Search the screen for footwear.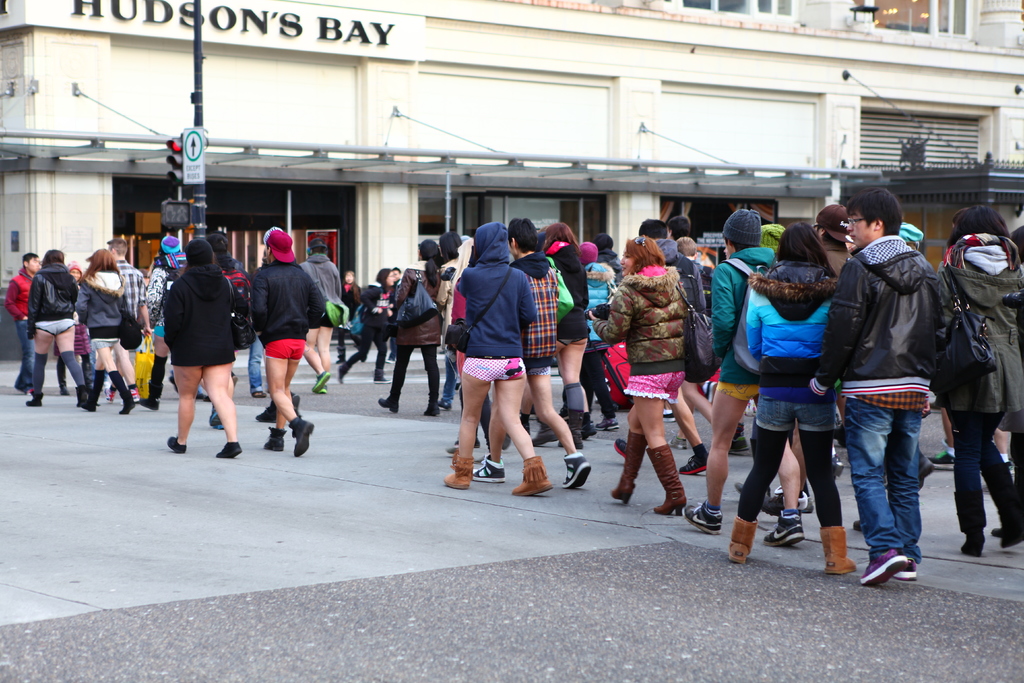
Found at {"left": 664, "top": 435, "right": 685, "bottom": 452}.
